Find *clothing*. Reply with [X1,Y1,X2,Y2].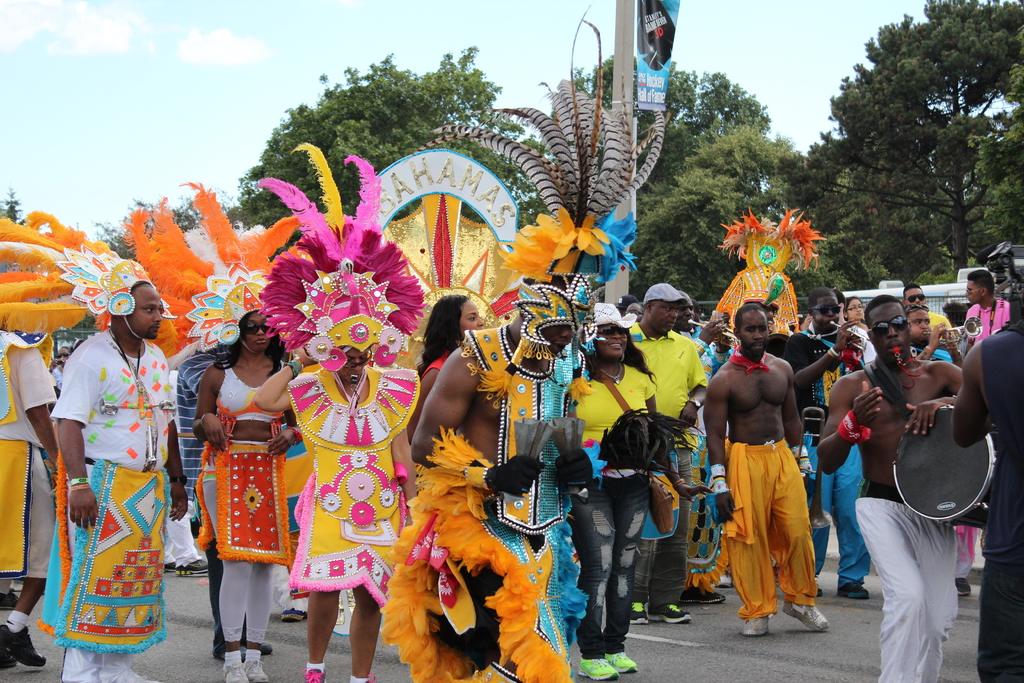
[0,336,57,576].
